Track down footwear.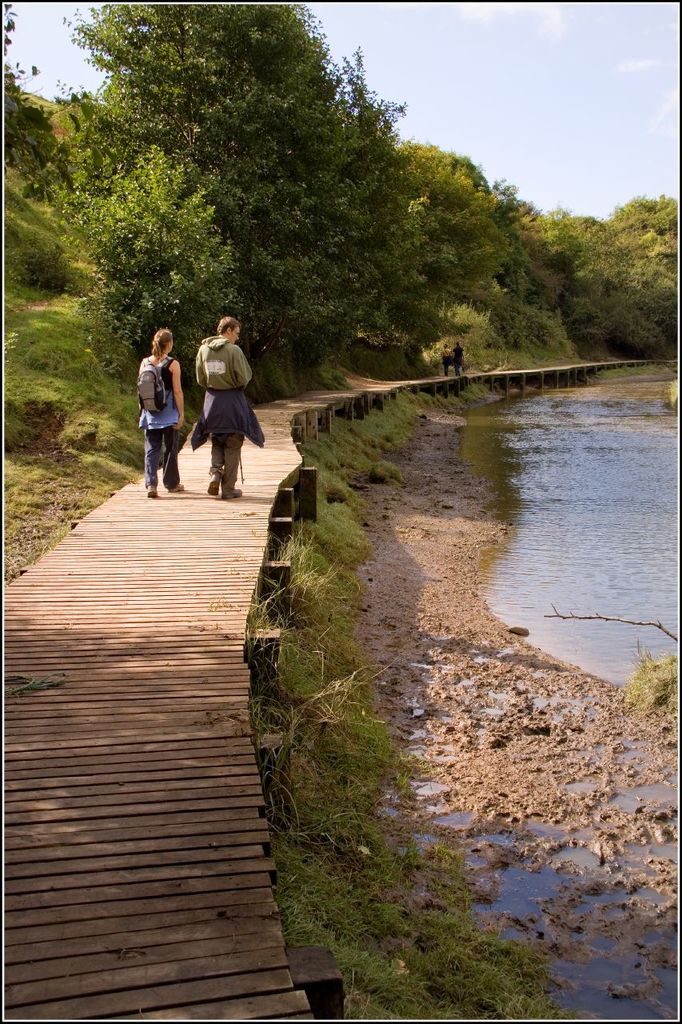
Tracked to (165, 482, 184, 493).
